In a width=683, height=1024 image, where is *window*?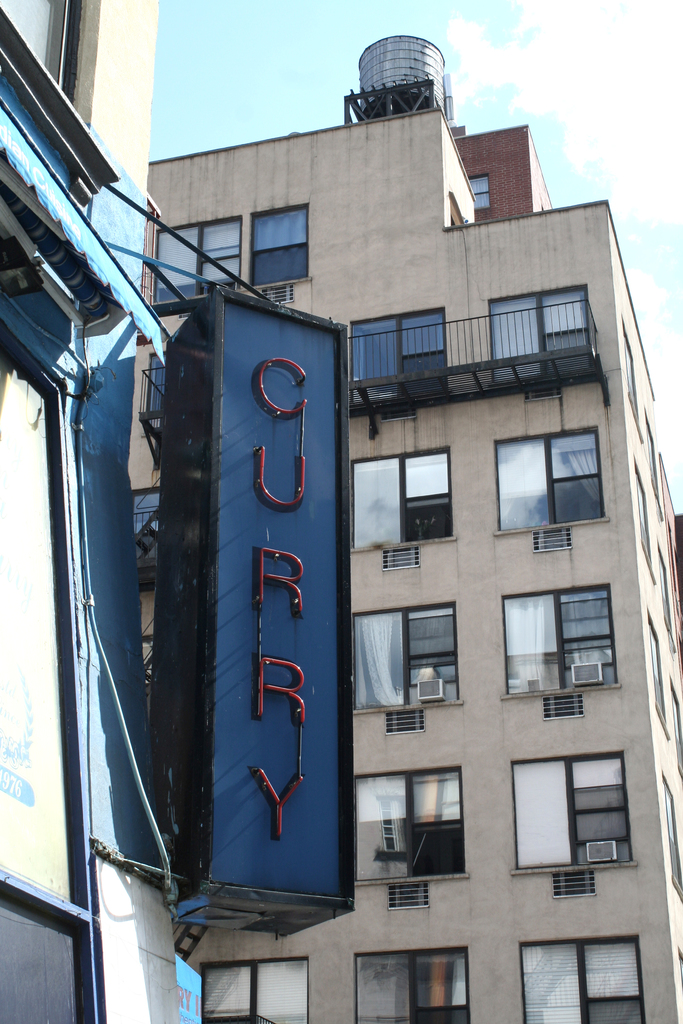
(x1=251, y1=206, x2=316, y2=292).
